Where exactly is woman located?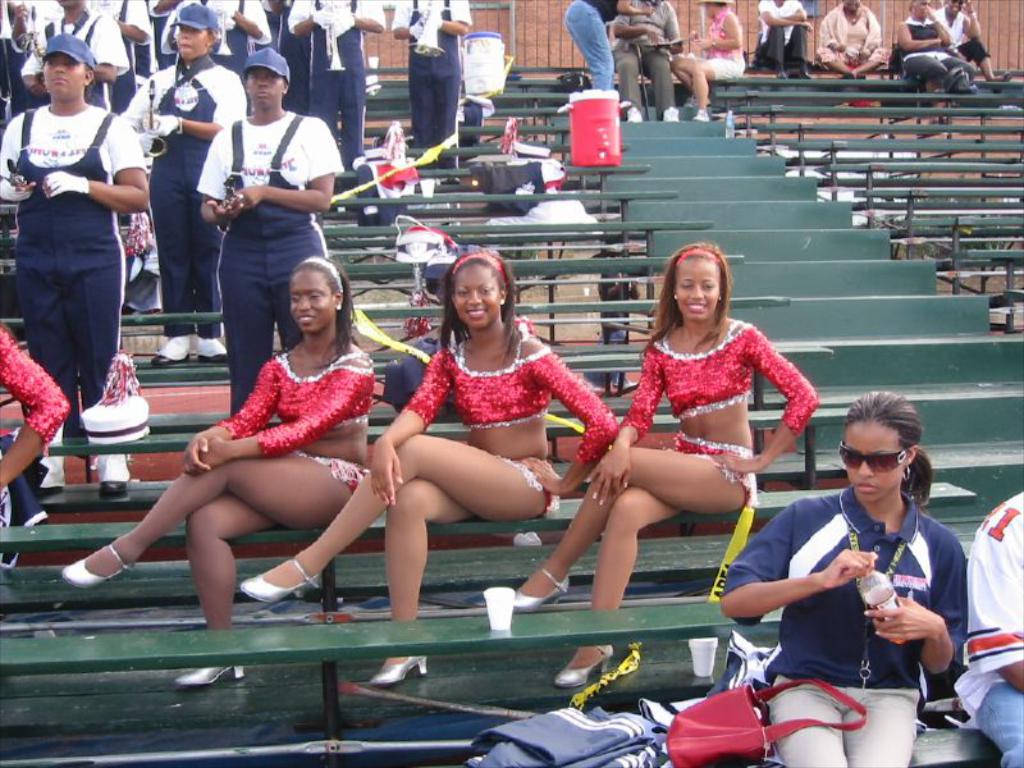
Its bounding box is x1=818, y1=0, x2=887, y2=79.
